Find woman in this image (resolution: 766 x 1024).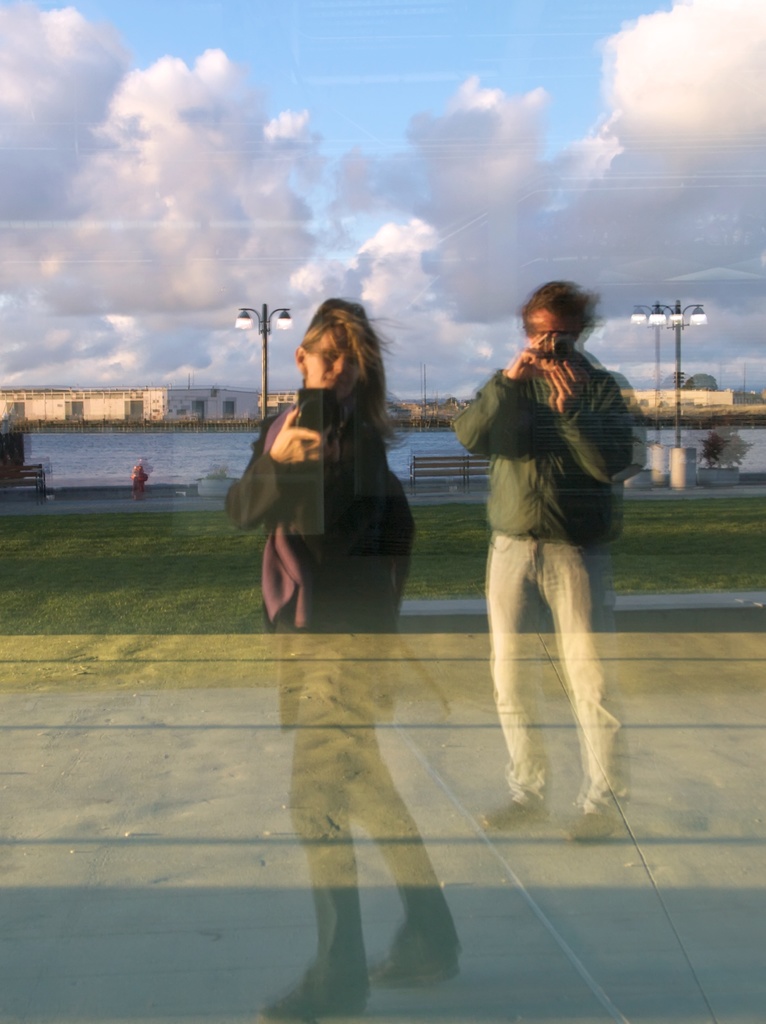
select_region(223, 284, 471, 1023).
